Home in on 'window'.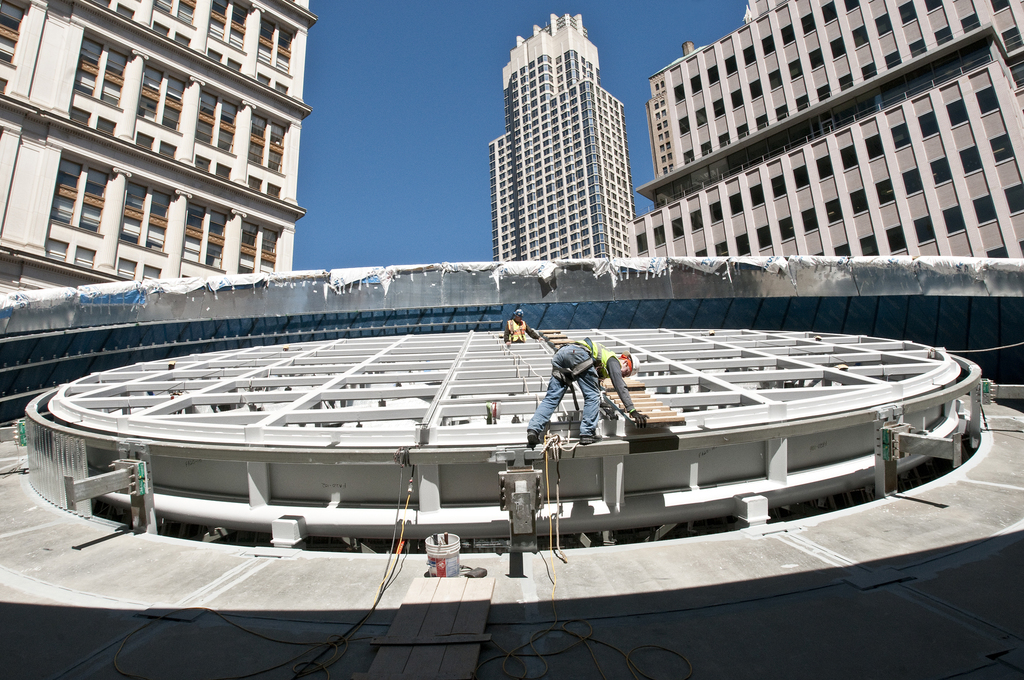
Homed in at pyautogui.locateOnScreen(1001, 181, 1023, 219).
